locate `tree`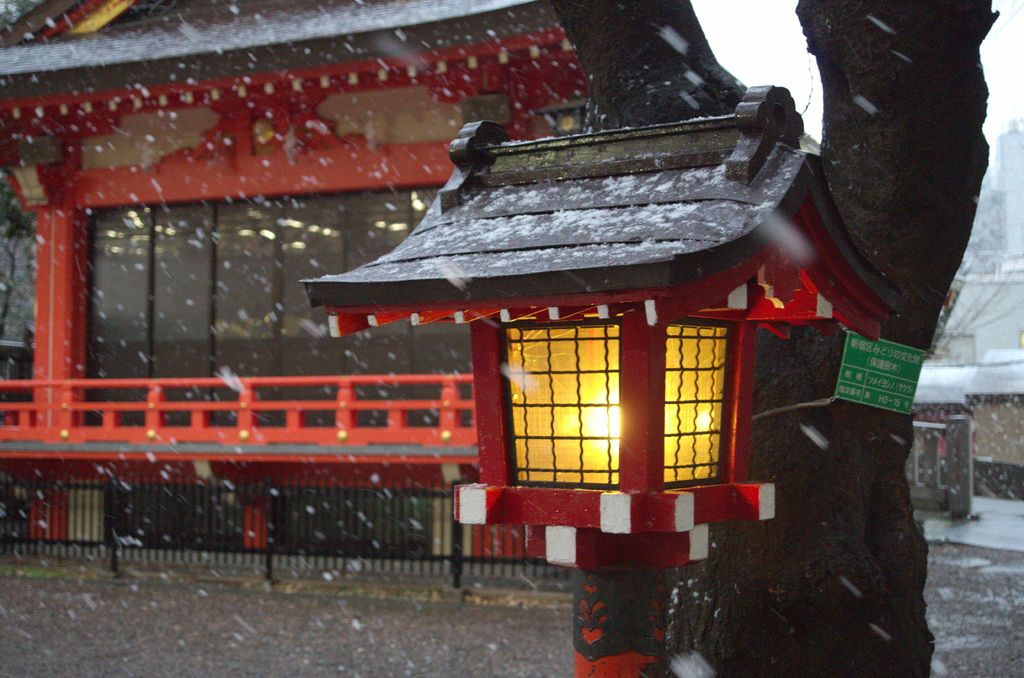
<region>548, 0, 1000, 677</region>
